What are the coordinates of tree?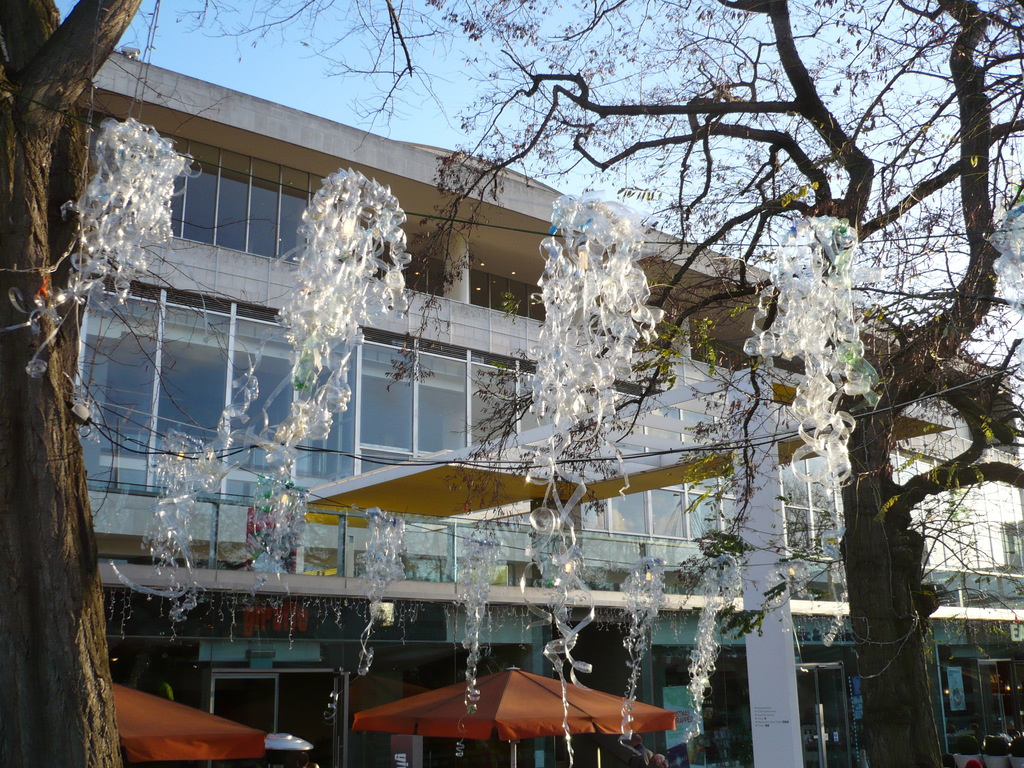
[0, 4, 140, 767].
